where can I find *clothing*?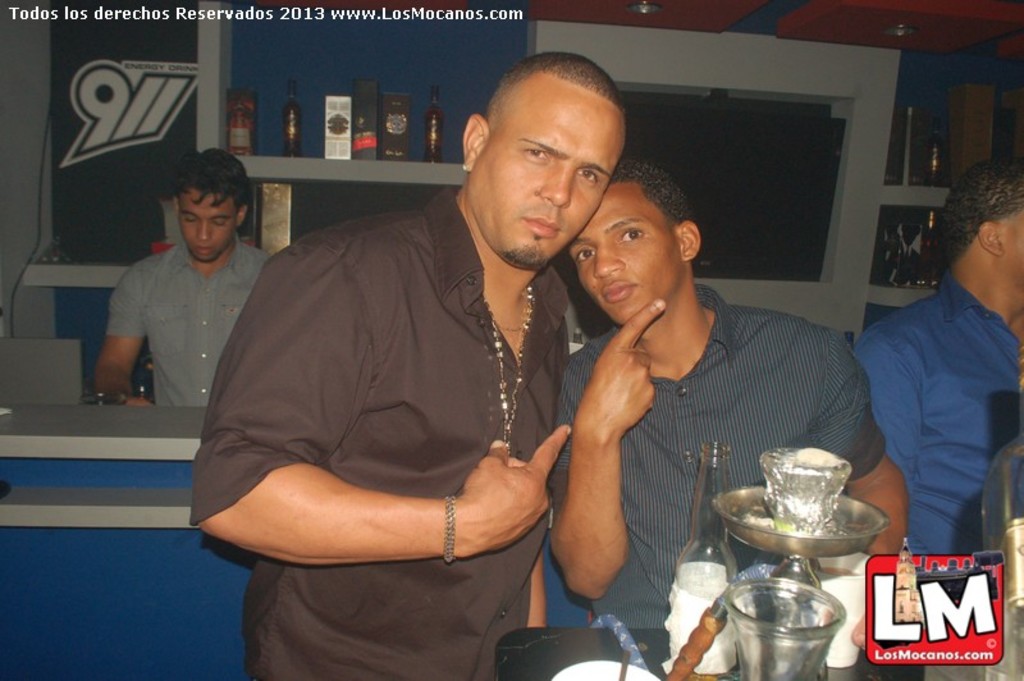
You can find it at {"x1": 84, "y1": 236, "x2": 288, "y2": 394}.
